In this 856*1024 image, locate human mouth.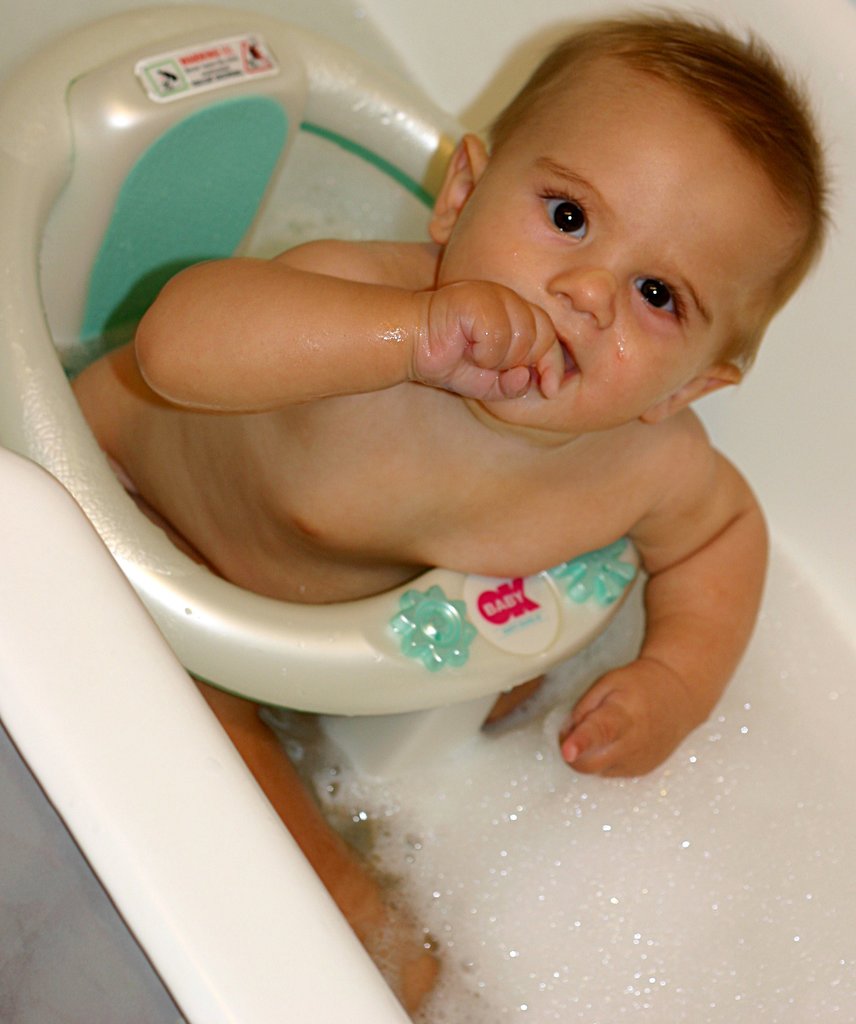
Bounding box: 556 324 586 385.
